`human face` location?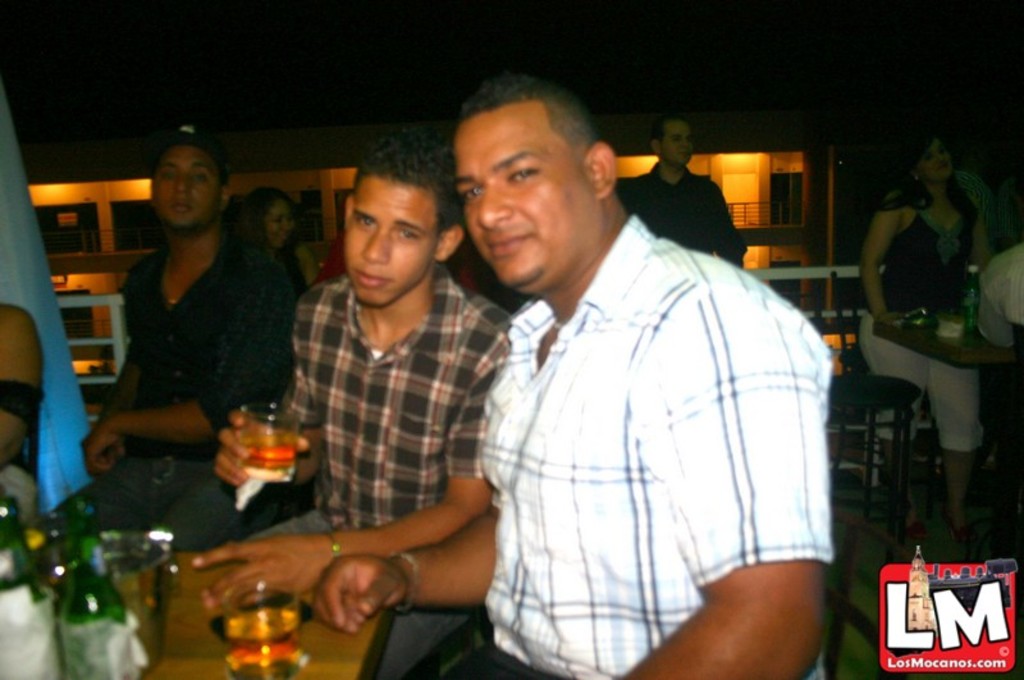
<bbox>152, 150, 215, 220</bbox>
